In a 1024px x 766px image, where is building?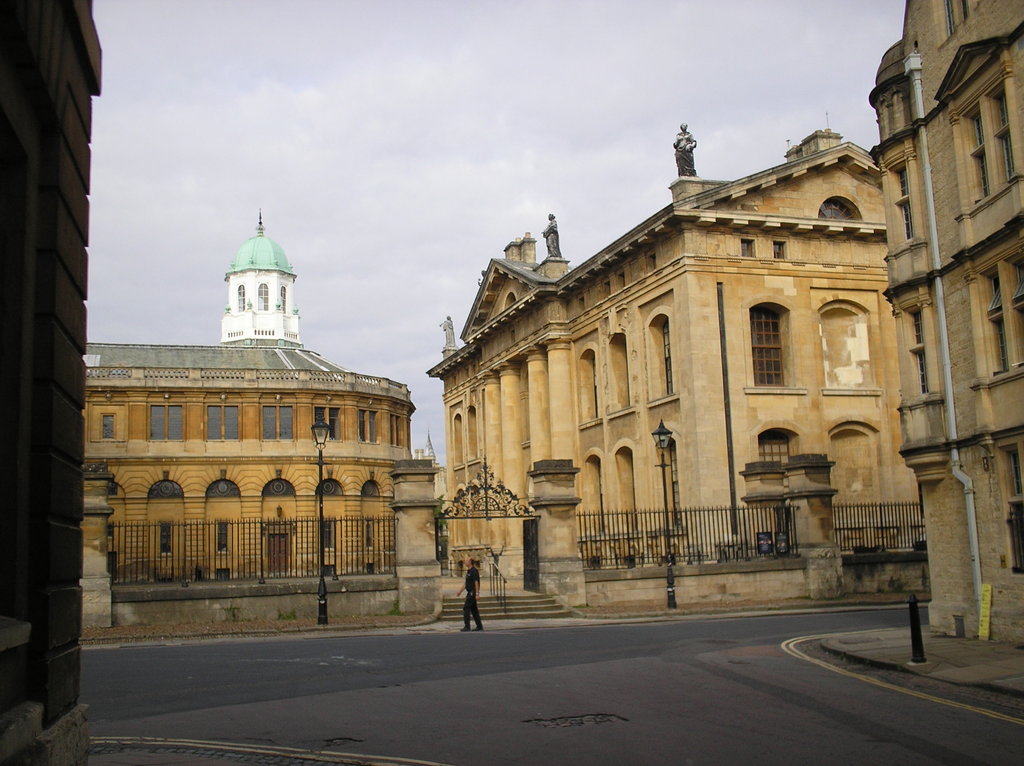
{"x1": 0, "y1": 0, "x2": 109, "y2": 765}.
